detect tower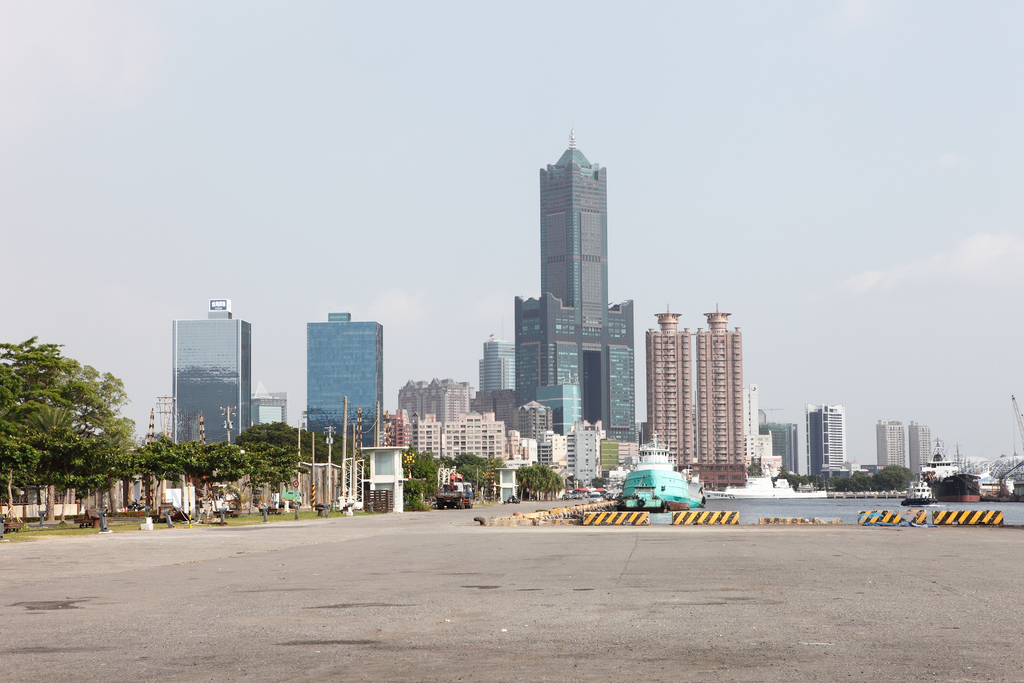
crop(760, 423, 799, 494)
